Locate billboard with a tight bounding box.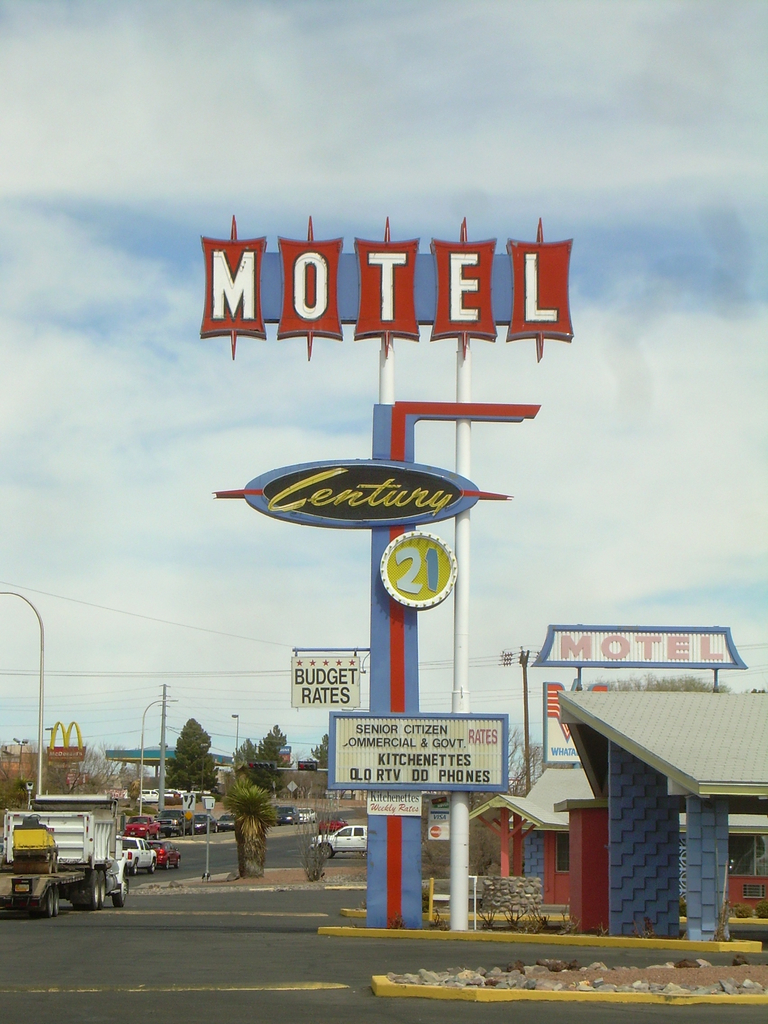
crop(192, 234, 572, 342).
